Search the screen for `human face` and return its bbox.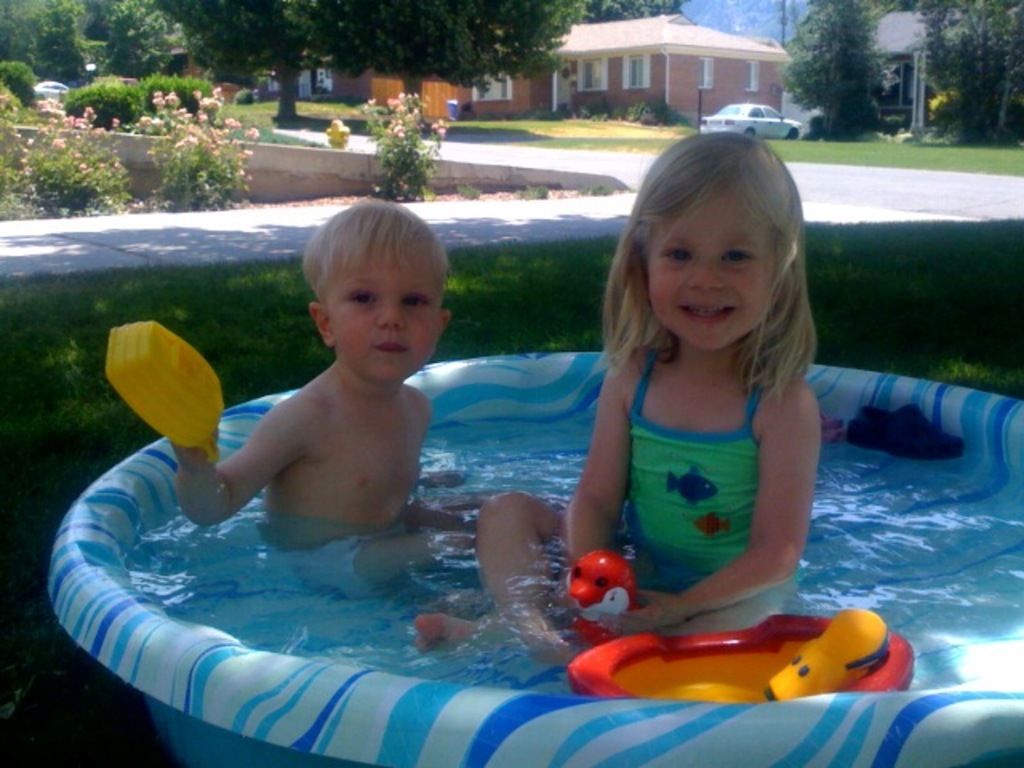
Found: Rect(648, 189, 774, 350).
